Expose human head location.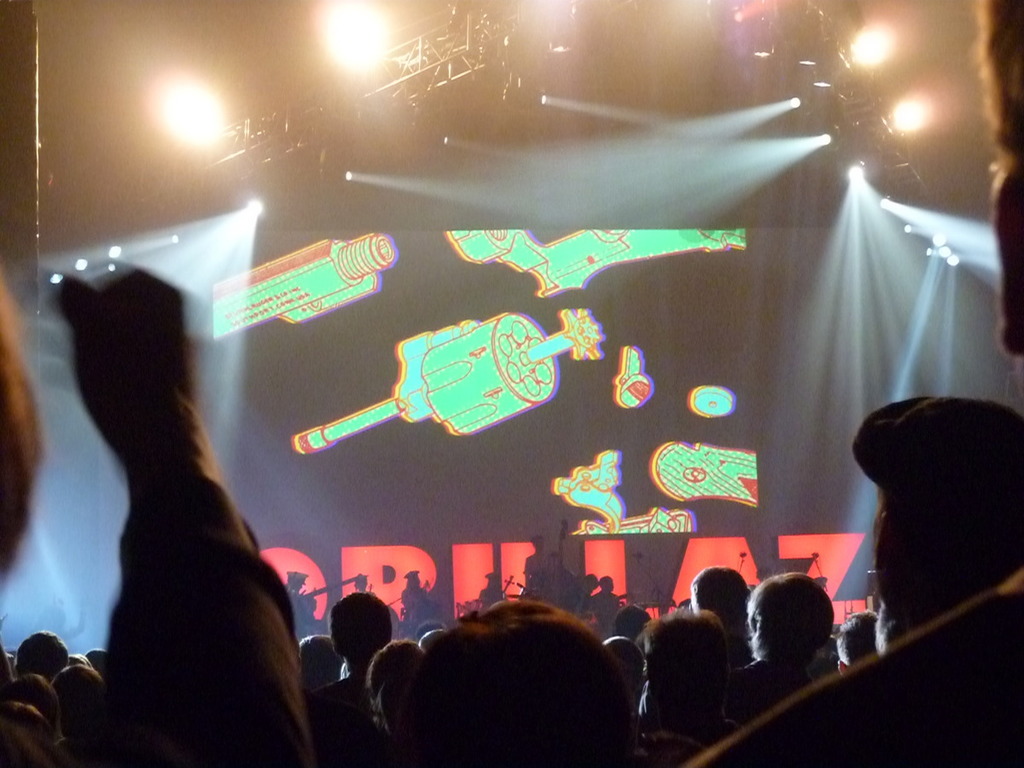
Exposed at region(88, 650, 108, 675).
